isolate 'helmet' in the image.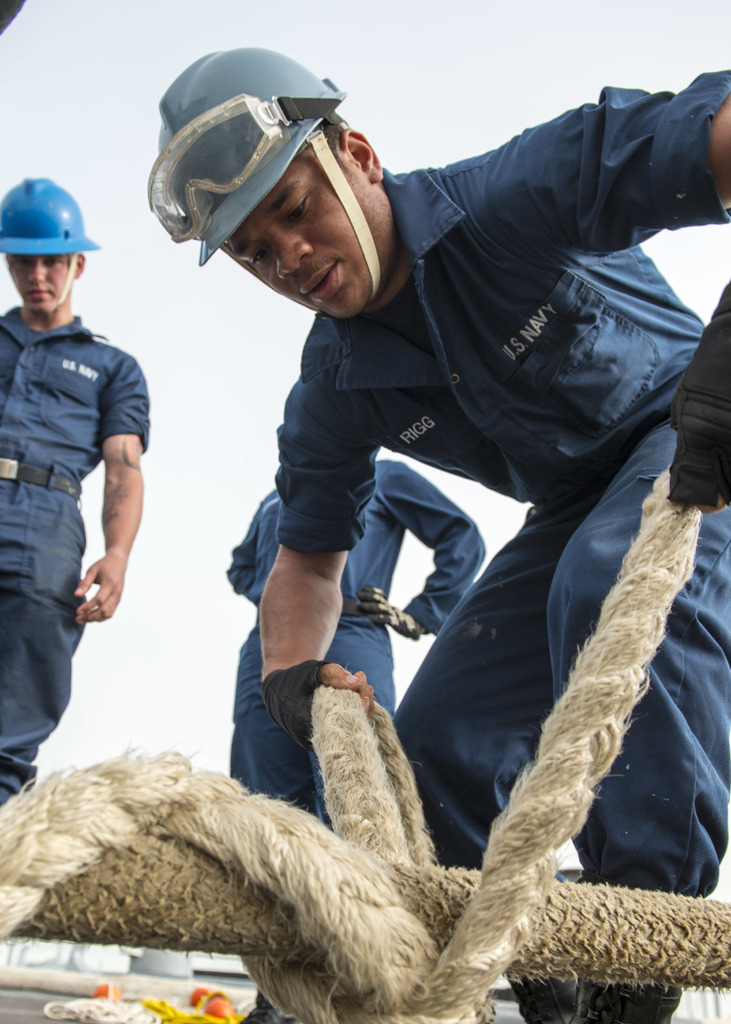
Isolated region: (150,43,397,328).
